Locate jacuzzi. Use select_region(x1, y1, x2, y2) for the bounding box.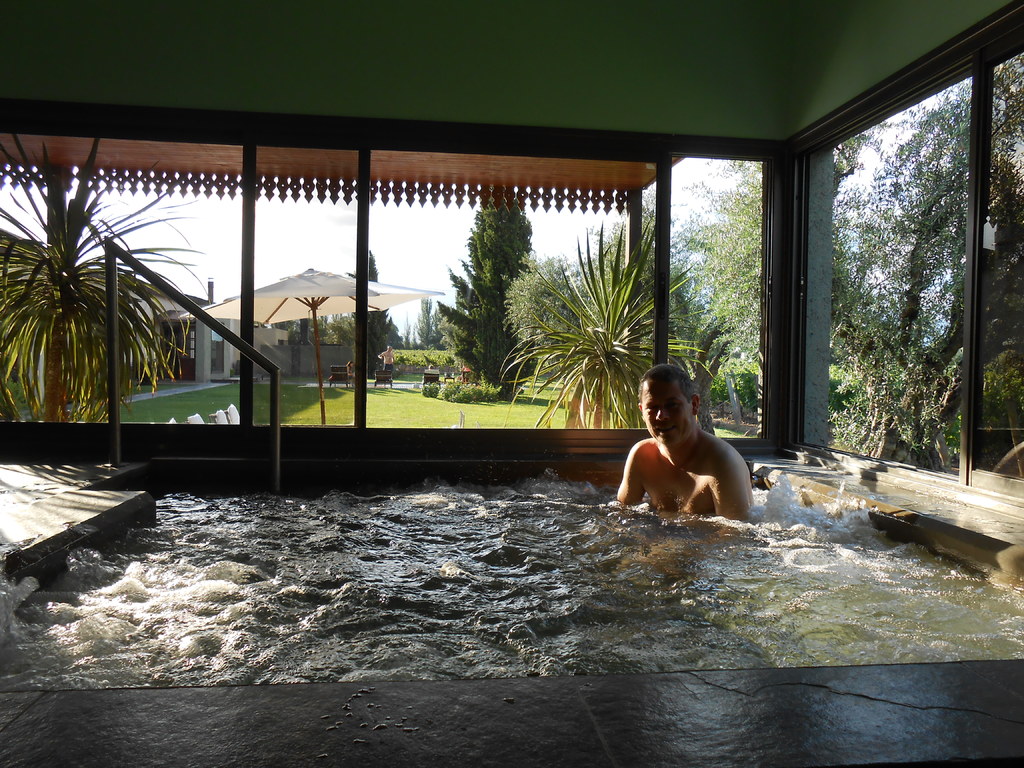
select_region(0, 454, 1023, 767).
